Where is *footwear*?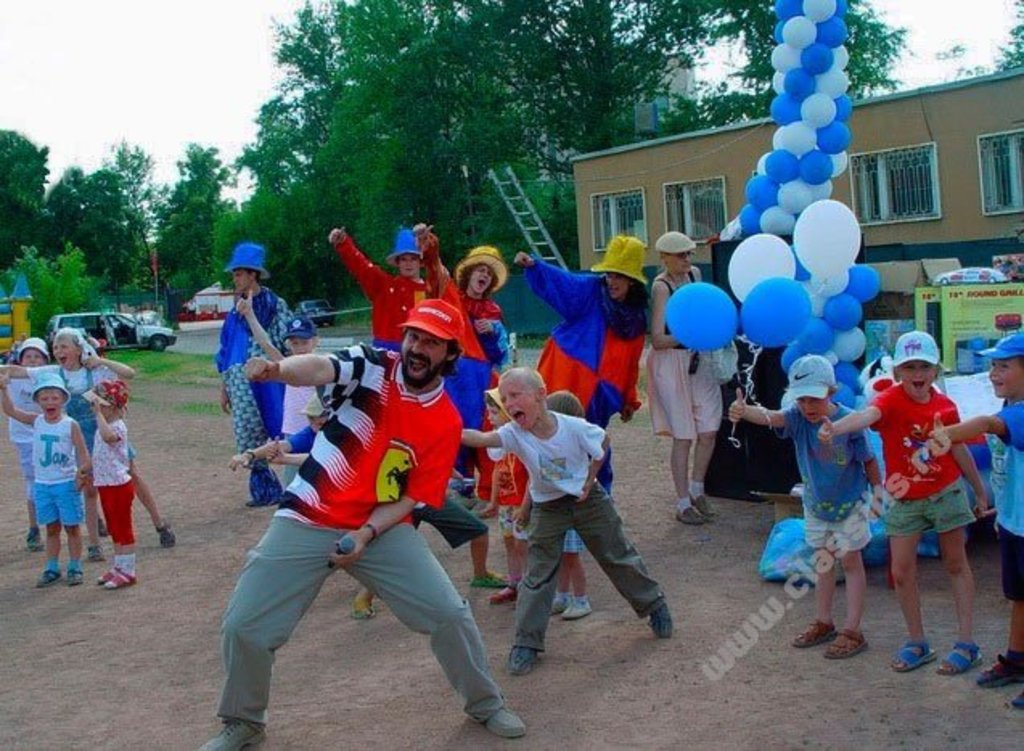
{"x1": 354, "y1": 600, "x2": 383, "y2": 622}.
